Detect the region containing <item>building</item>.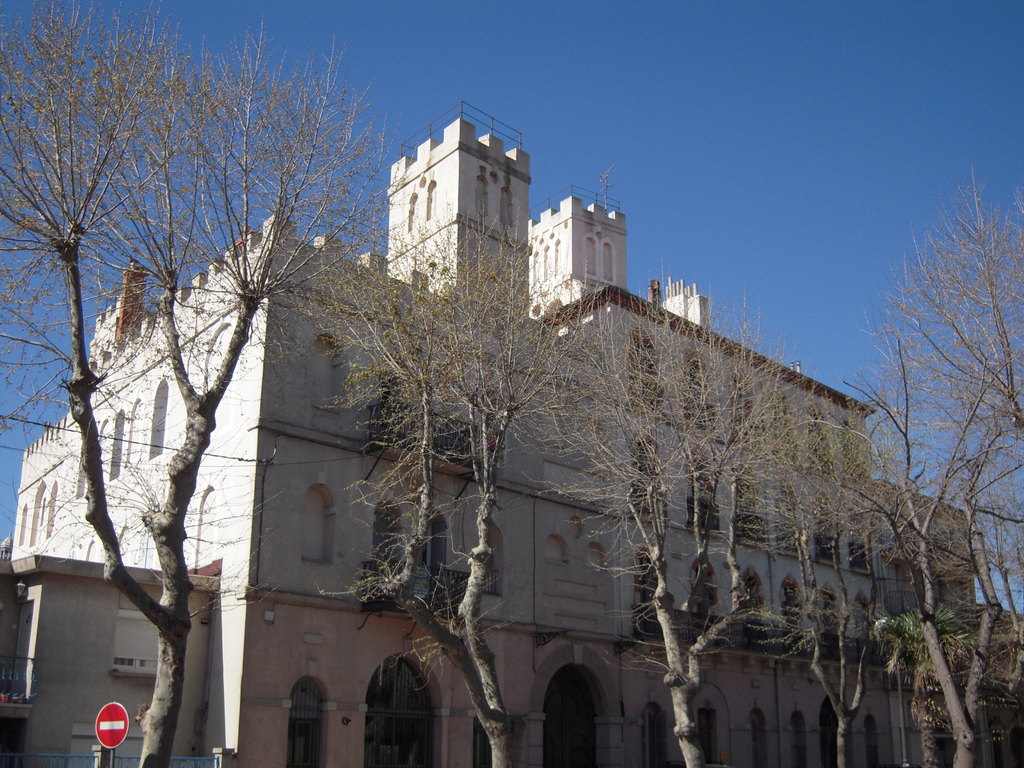
{"left": 876, "top": 481, "right": 976, "bottom": 767}.
